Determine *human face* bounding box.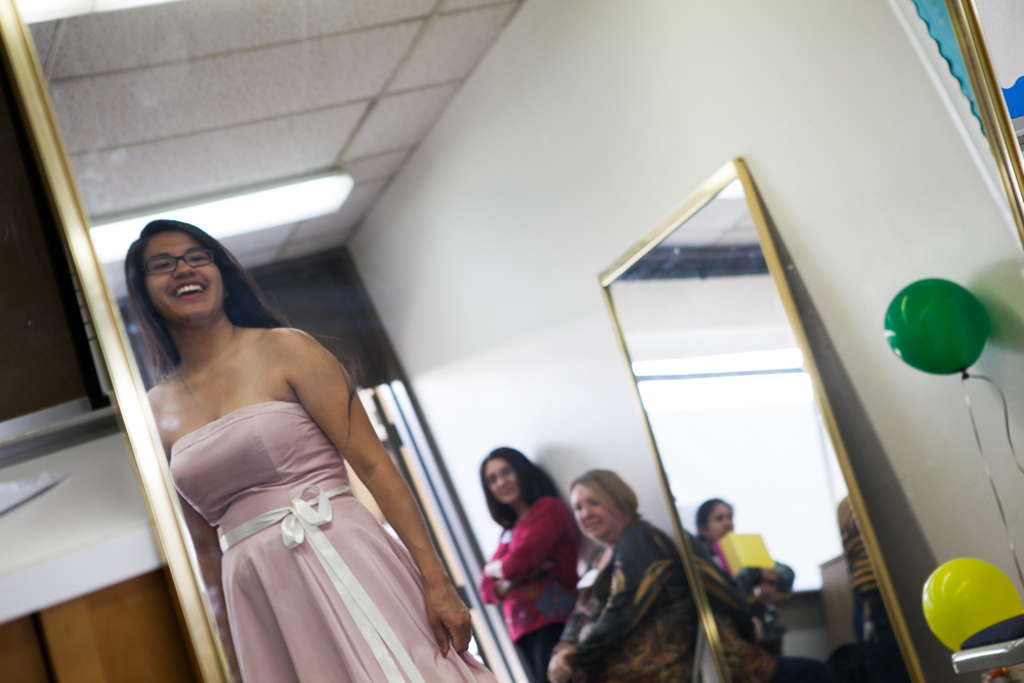
Determined: BBox(146, 224, 217, 325).
